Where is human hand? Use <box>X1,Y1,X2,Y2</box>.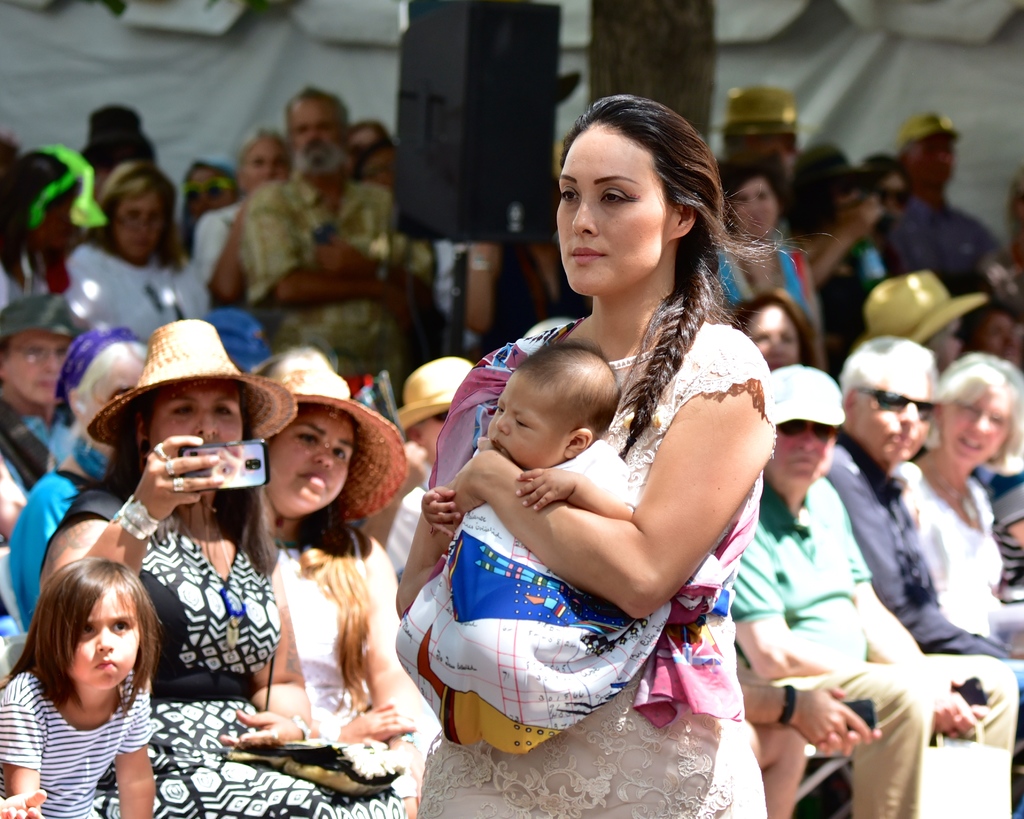
<box>513,466,577,511</box>.
